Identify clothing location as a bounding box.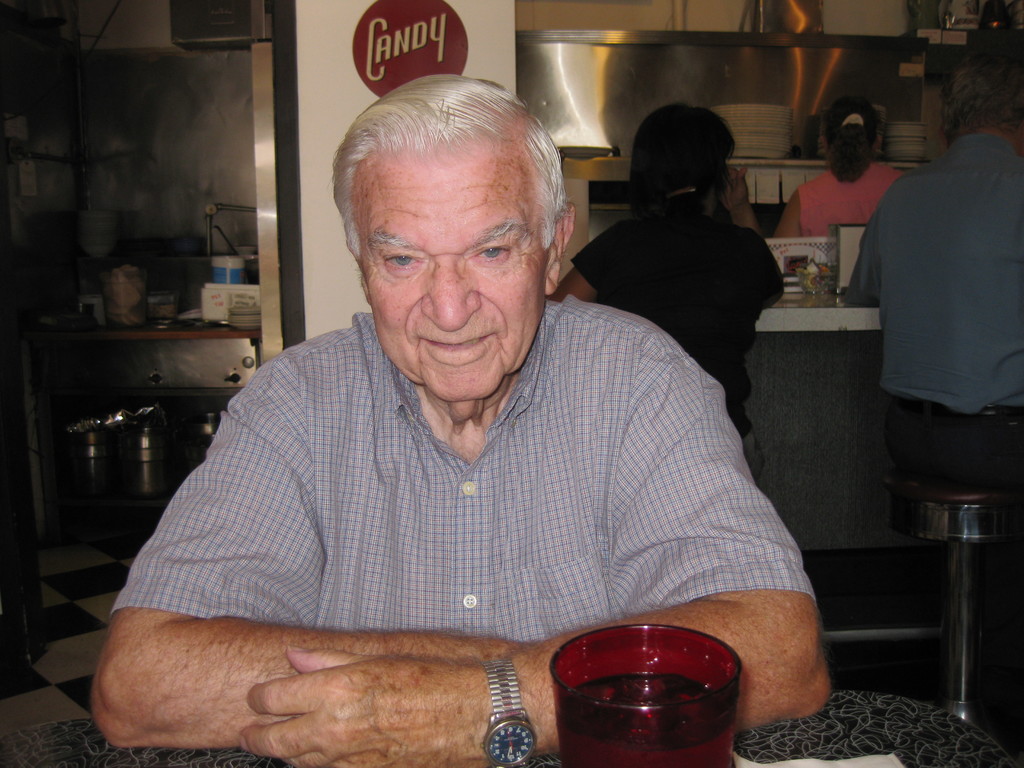
select_region(851, 133, 1023, 498).
